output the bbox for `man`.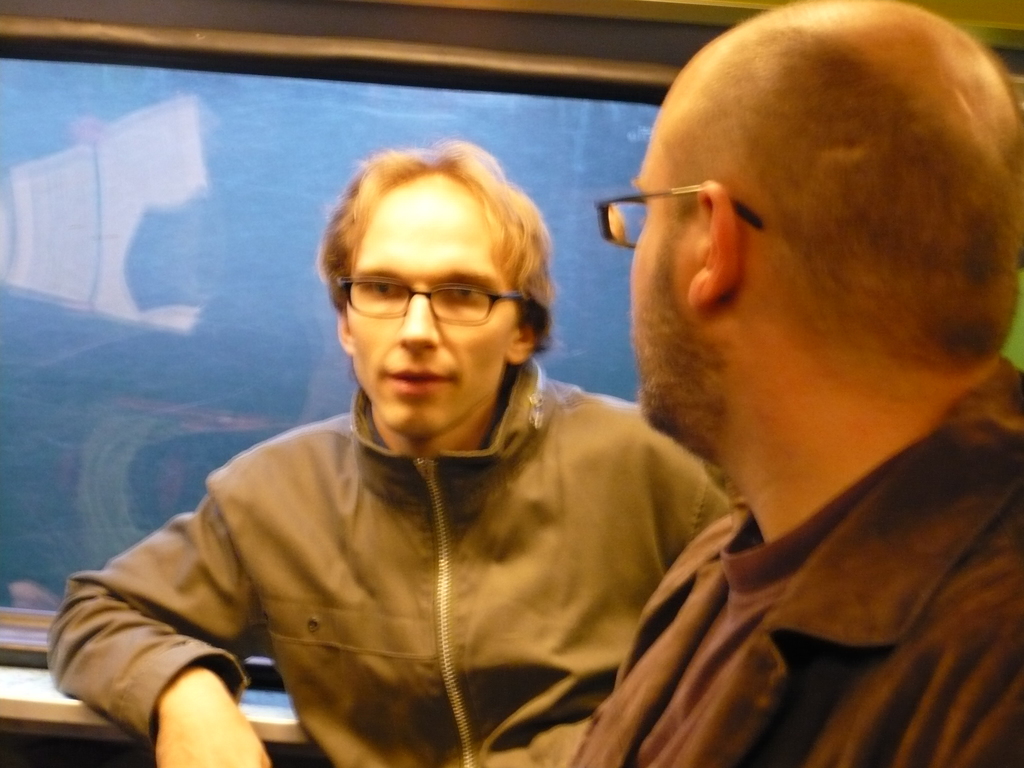
box=[565, 0, 1023, 767].
